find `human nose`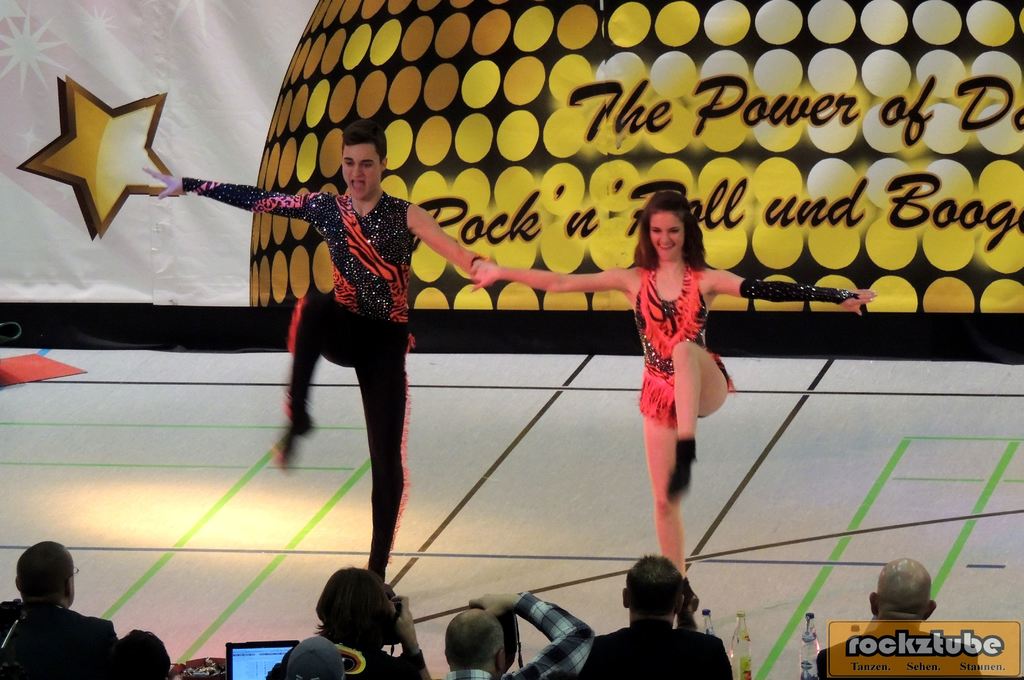
(left=353, top=161, right=364, bottom=177)
